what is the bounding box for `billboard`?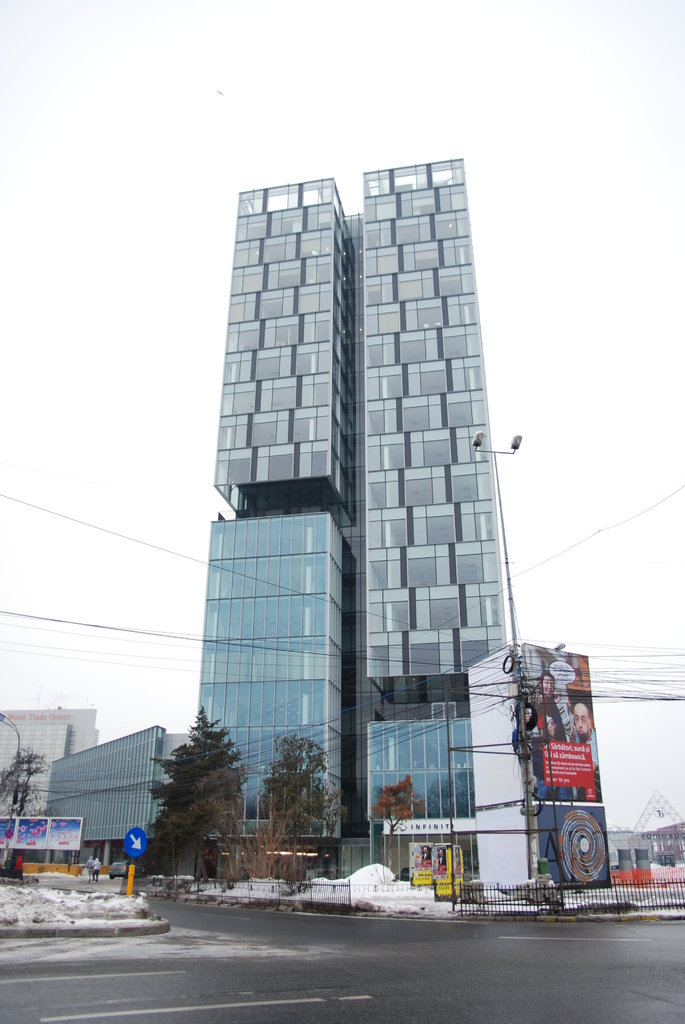
x1=50, y1=817, x2=85, y2=851.
